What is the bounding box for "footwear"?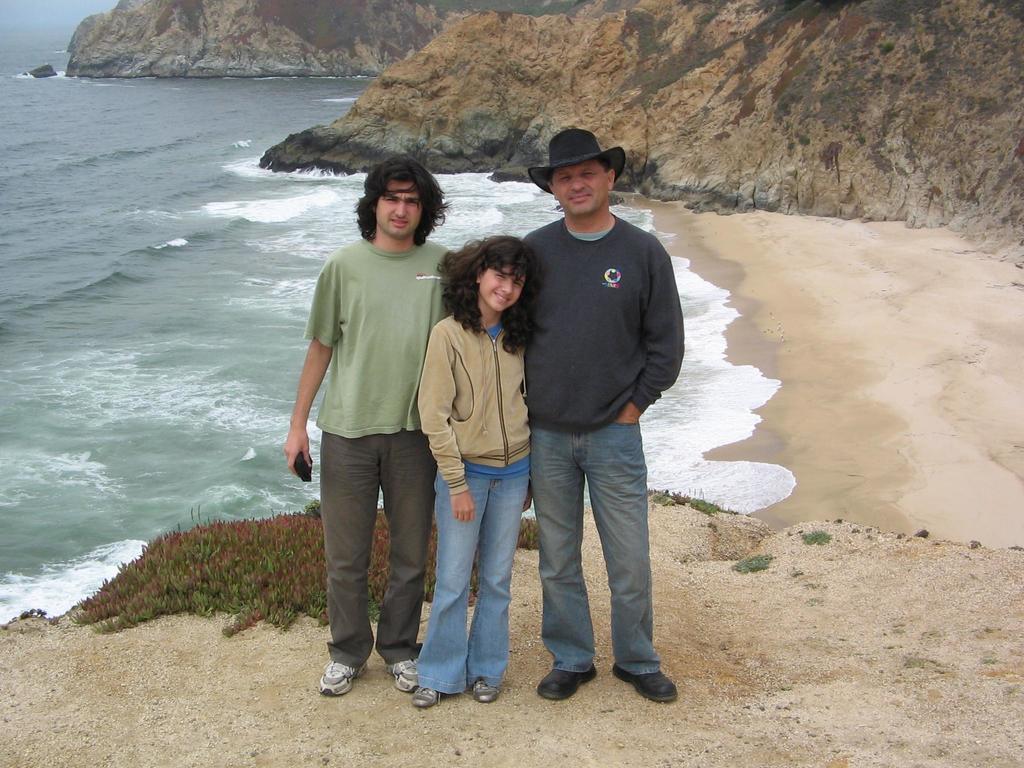
<region>384, 657, 429, 688</region>.
